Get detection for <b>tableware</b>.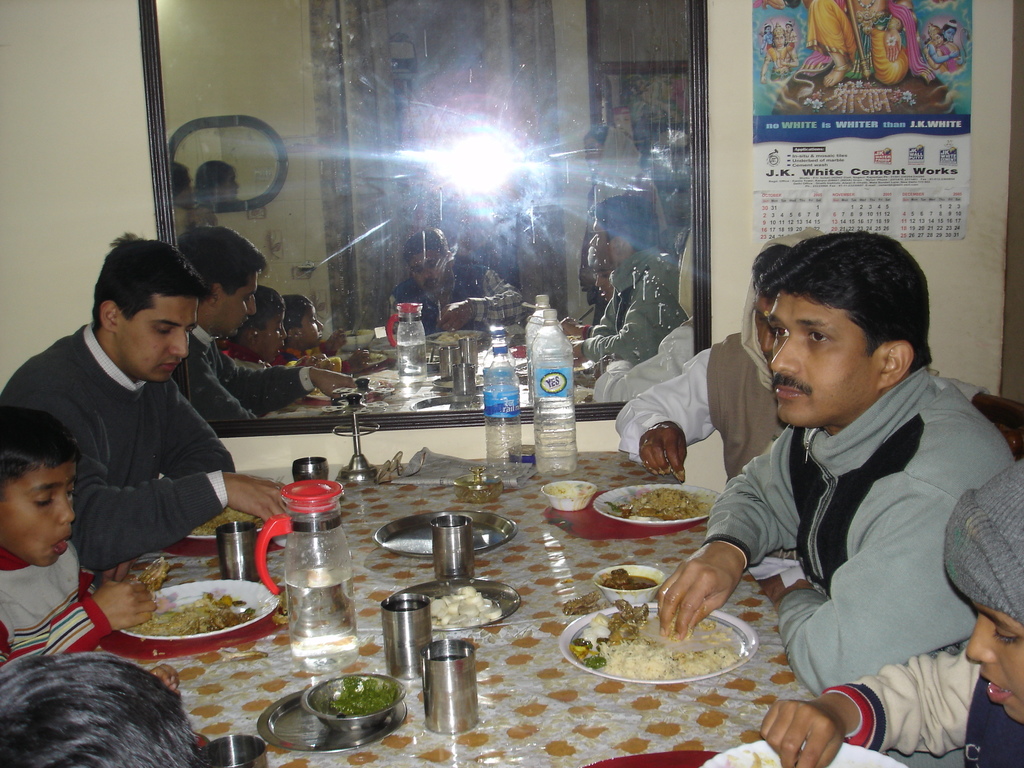
Detection: <bbox>214, 516, 252, 590</bbox>.
